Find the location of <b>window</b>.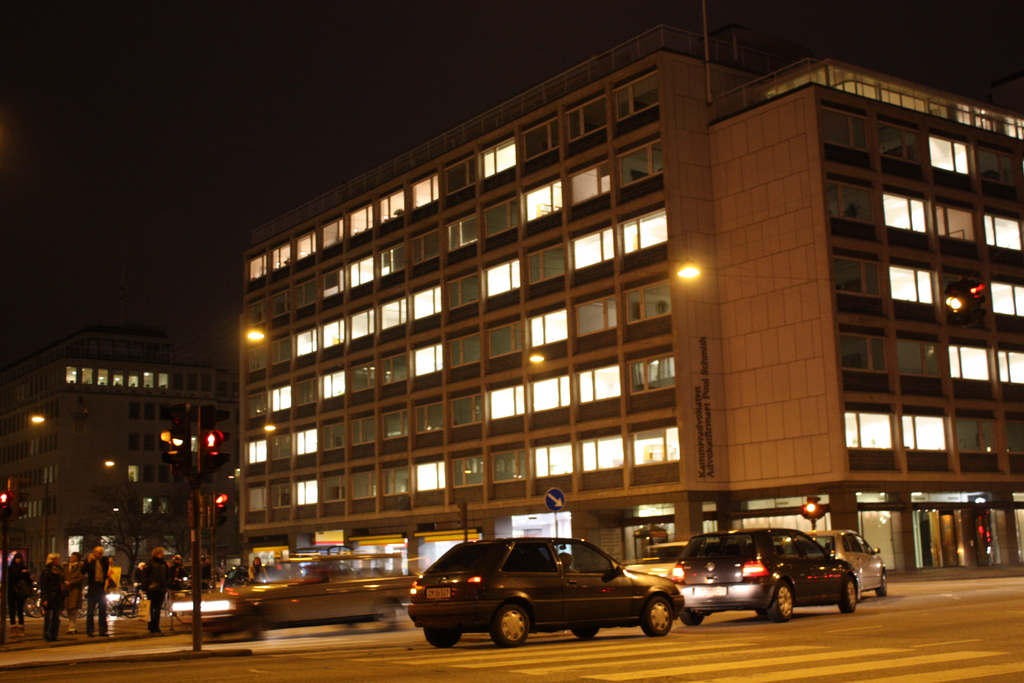
Location: crop(528, 369, 566, 415).
